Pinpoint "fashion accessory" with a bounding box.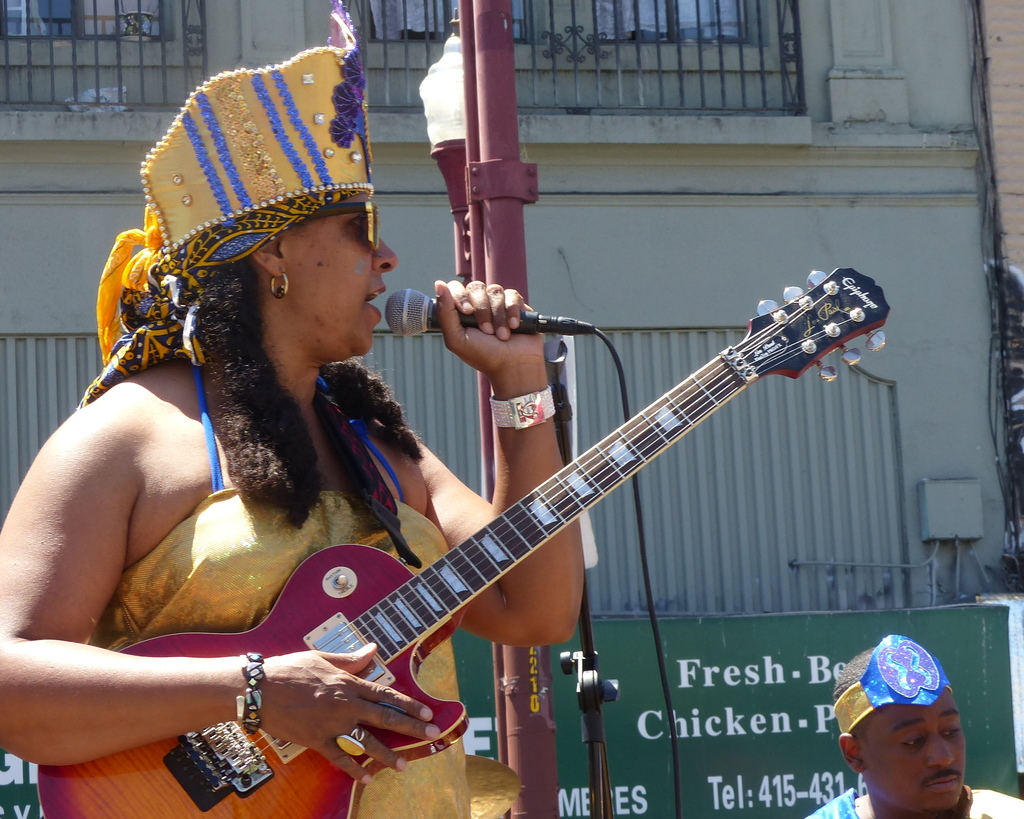
[74,0,374,413].
